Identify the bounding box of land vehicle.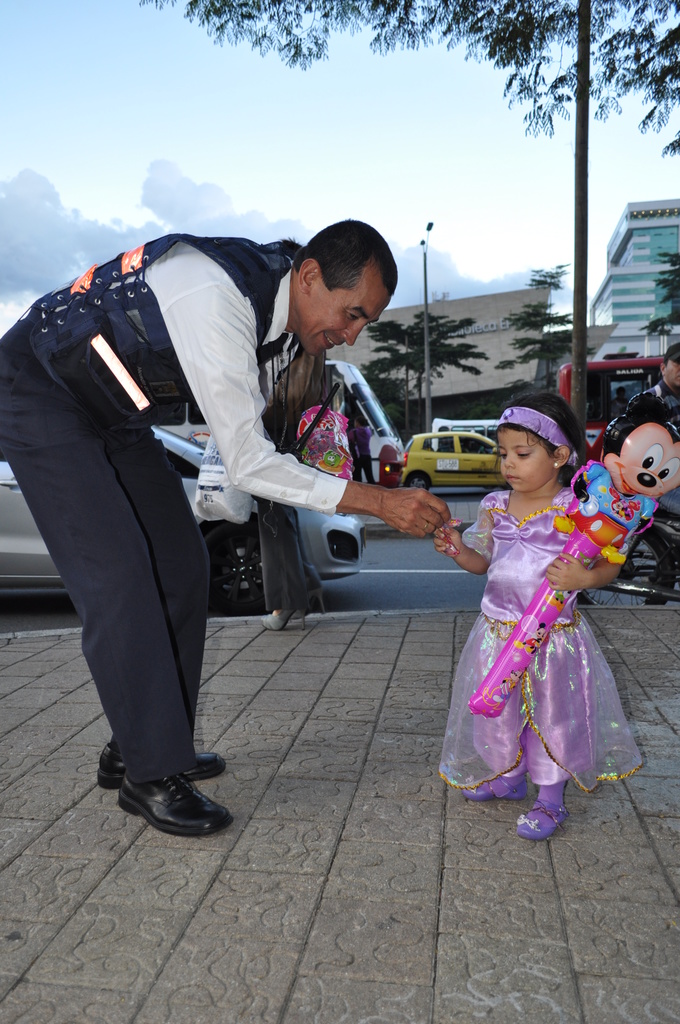
region(403, 435, 503, 491).
